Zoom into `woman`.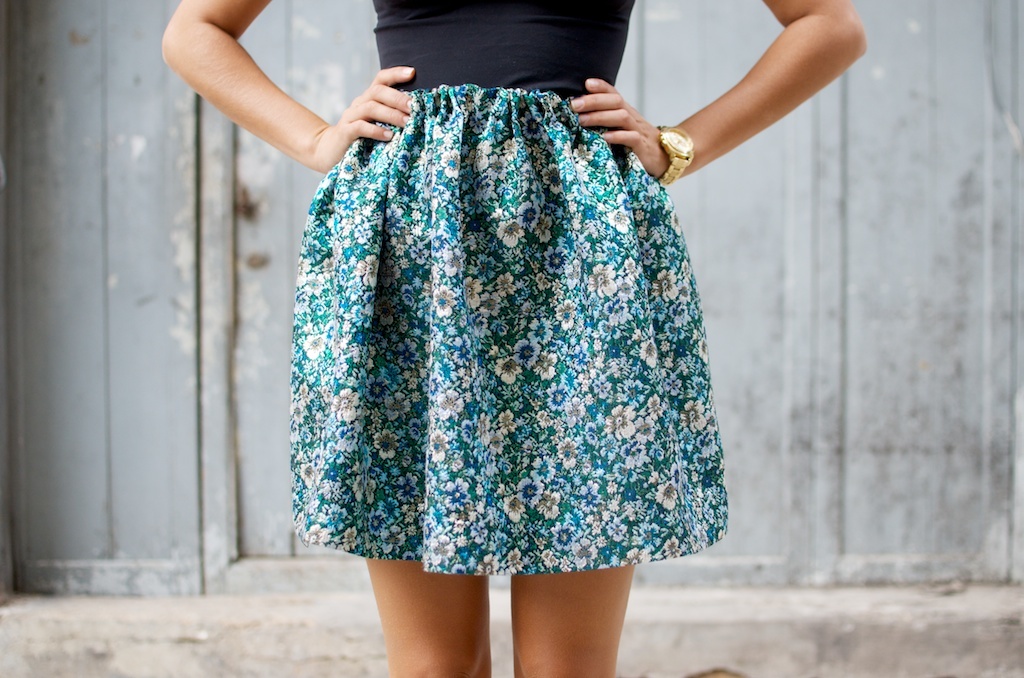
Zoom target: bbox=[157, 0, 874, 677].
